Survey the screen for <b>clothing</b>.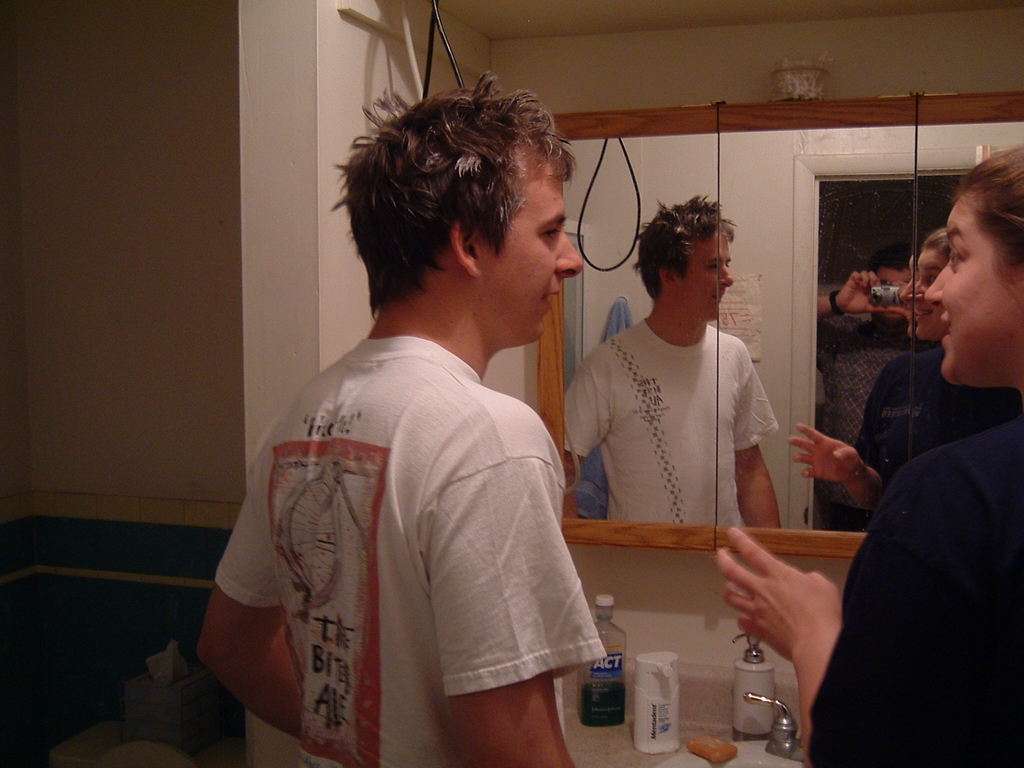
Survey found: (left=809, top=420, right=1023, bottom=767).
